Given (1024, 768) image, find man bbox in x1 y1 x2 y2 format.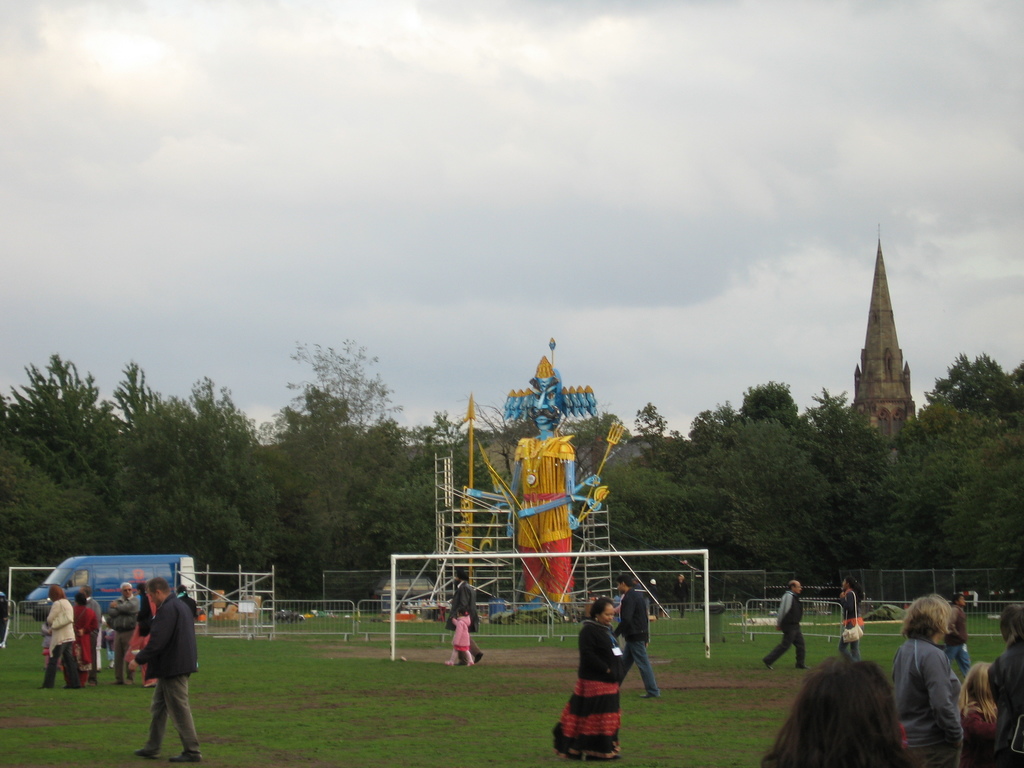
612 575 661 699.
